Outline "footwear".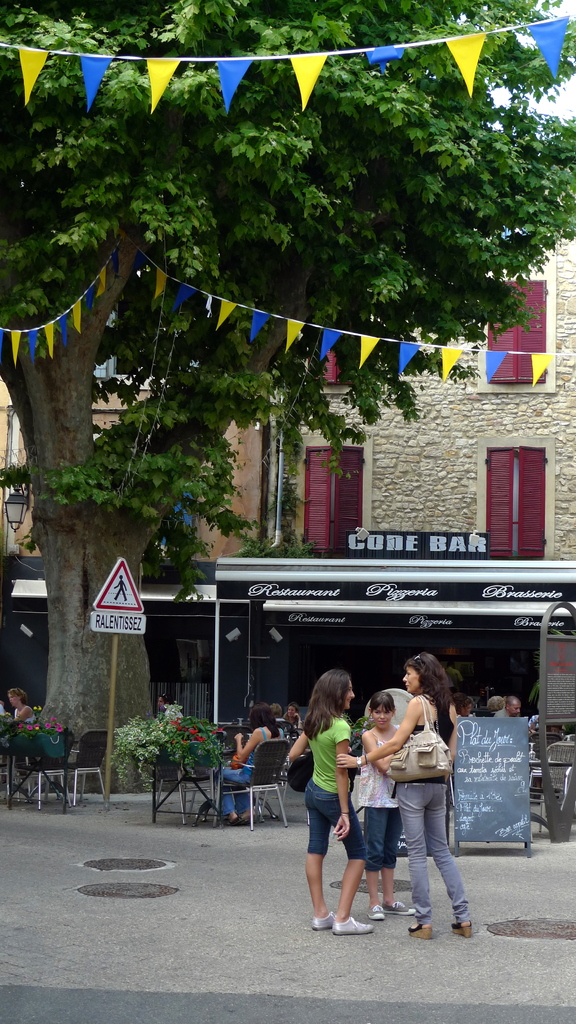
Outline: <bbox>366, 901, 383, 921</bbox>.
